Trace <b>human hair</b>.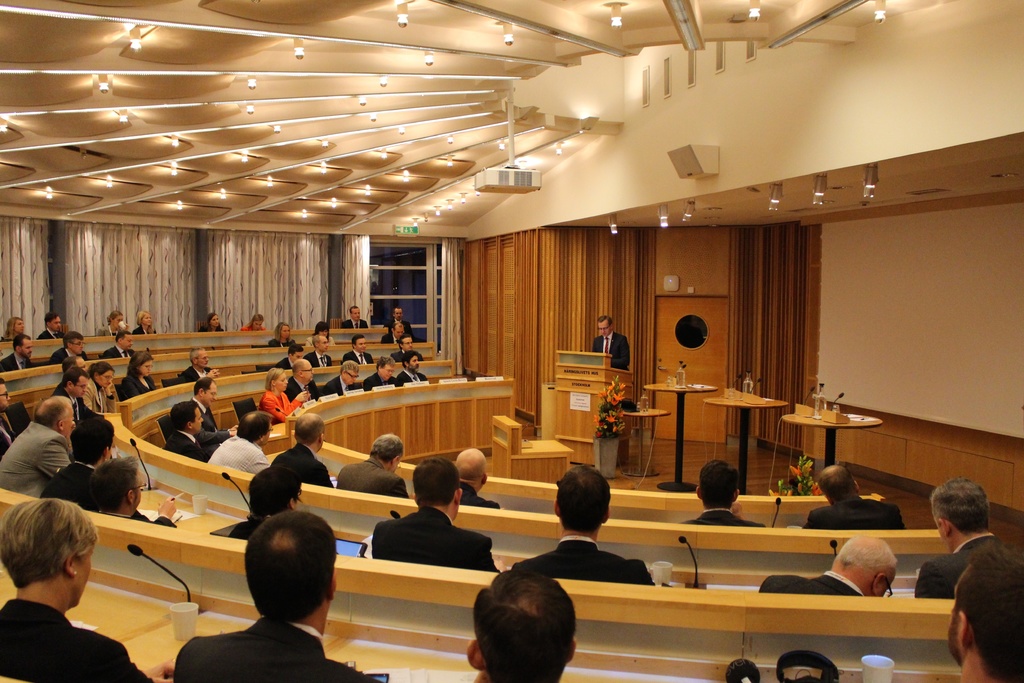
Traced to bbox(205, 313, 216, 332).
